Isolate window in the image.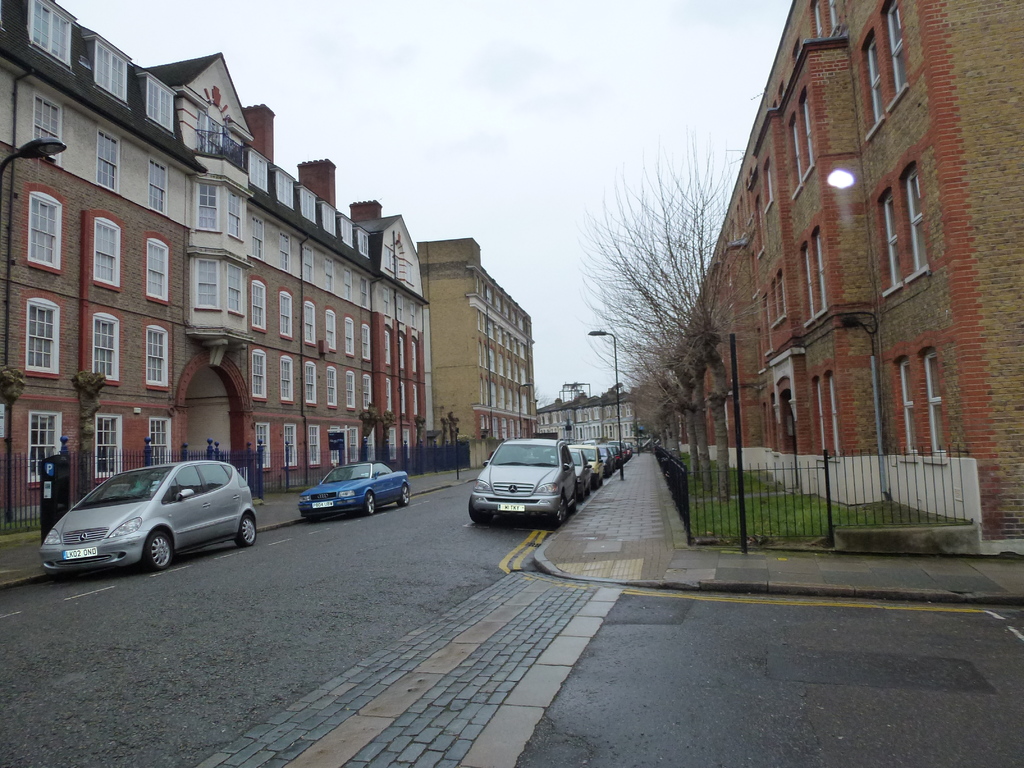
Isolated region: (407, 431, 410, 452).
